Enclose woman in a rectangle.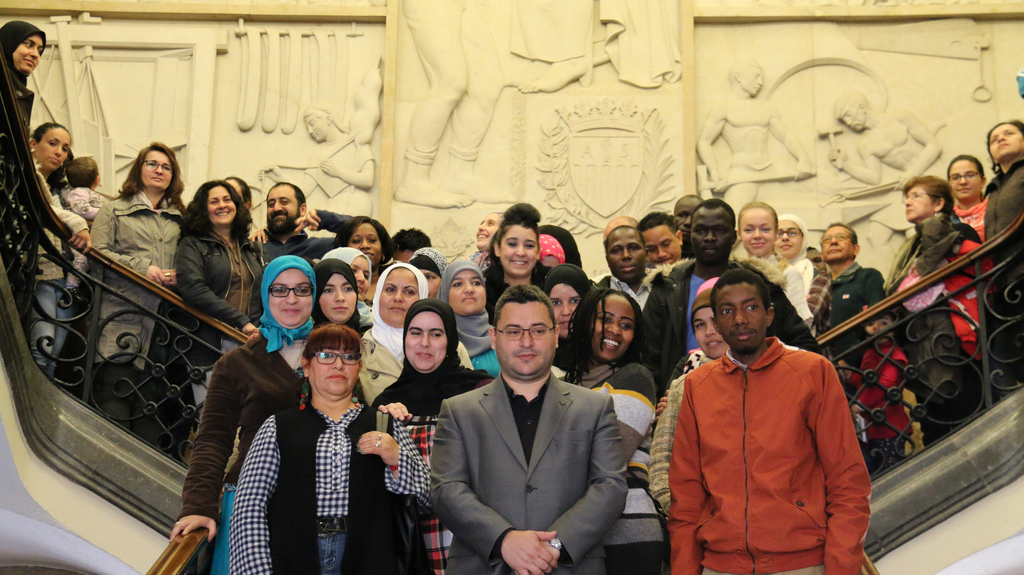
941,157,986,249.
